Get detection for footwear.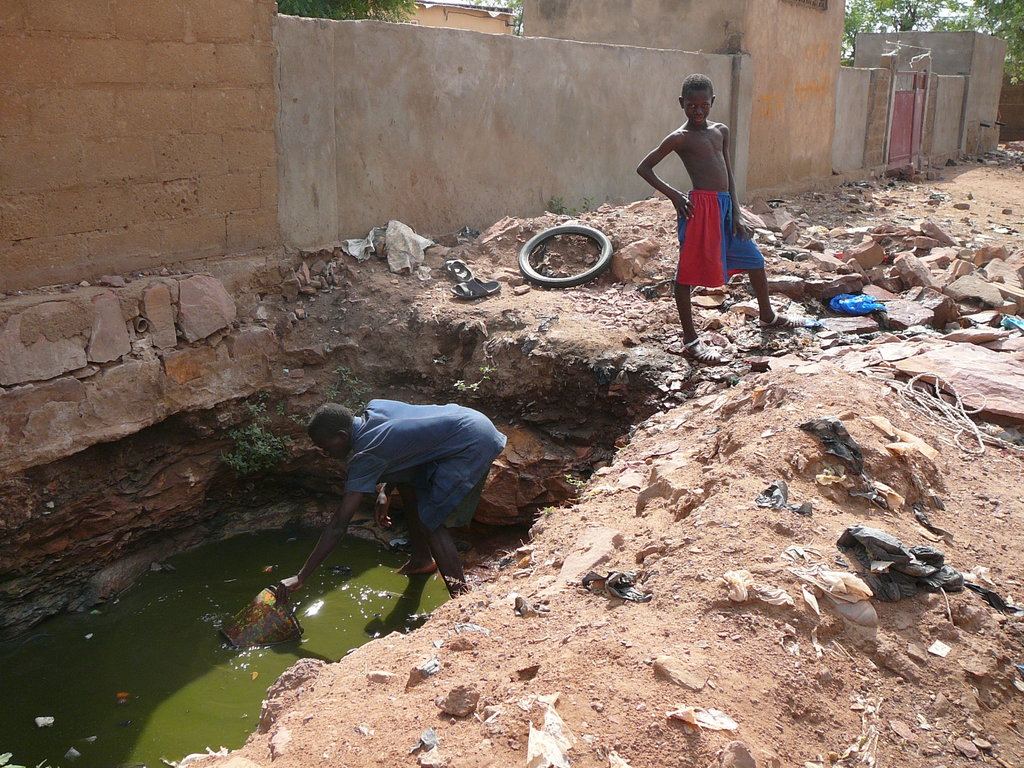
Detection: select_region(391, 561, 442, 576).
